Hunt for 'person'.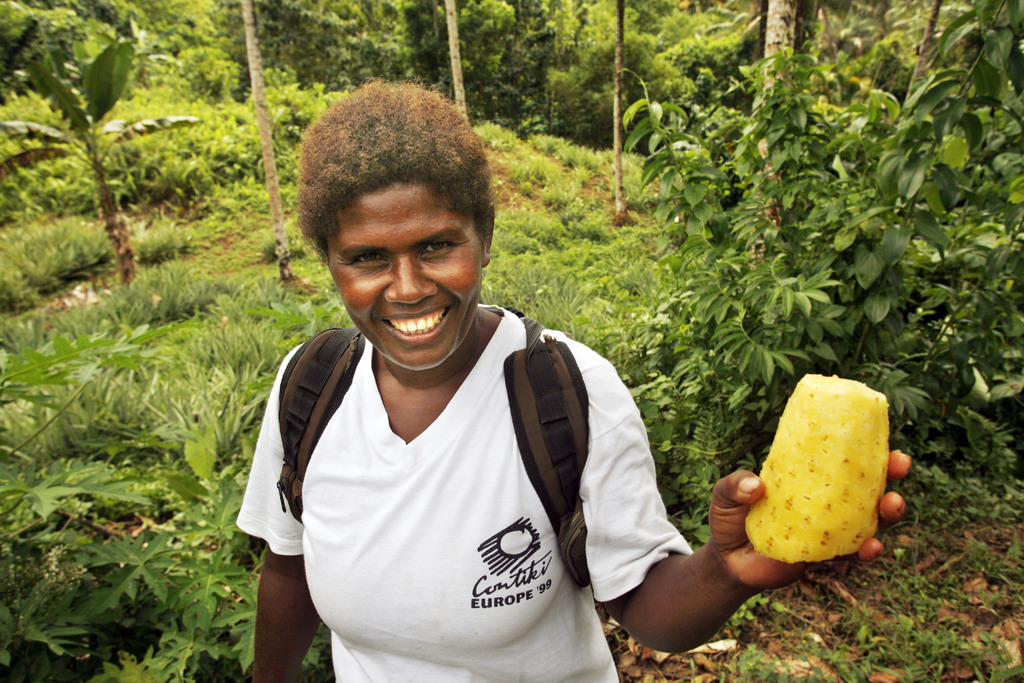
Hunted down at bbox(233, 69, 915, 682).
